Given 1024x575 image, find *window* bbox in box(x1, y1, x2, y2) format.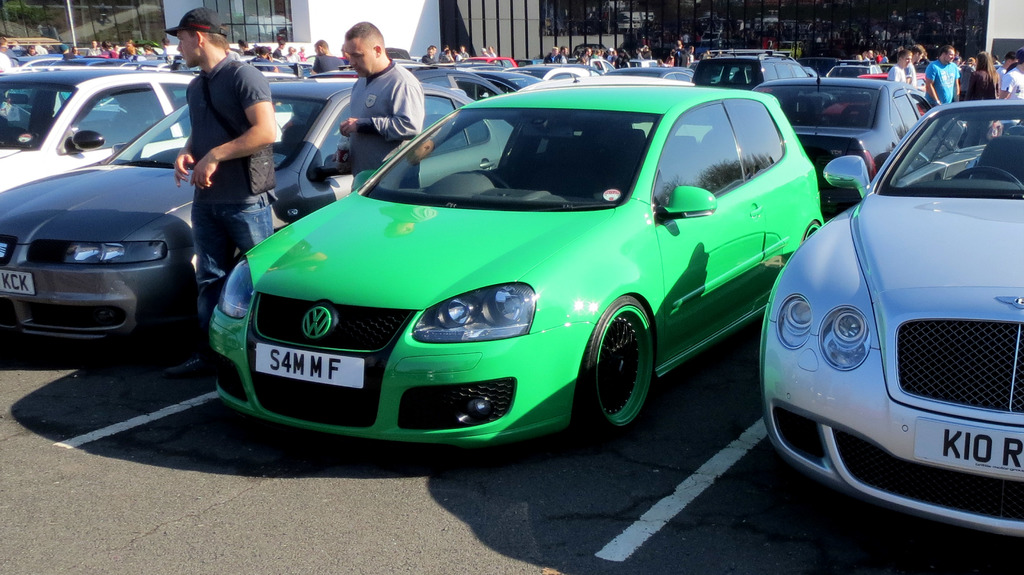
box(165, 82, 199, 136).
